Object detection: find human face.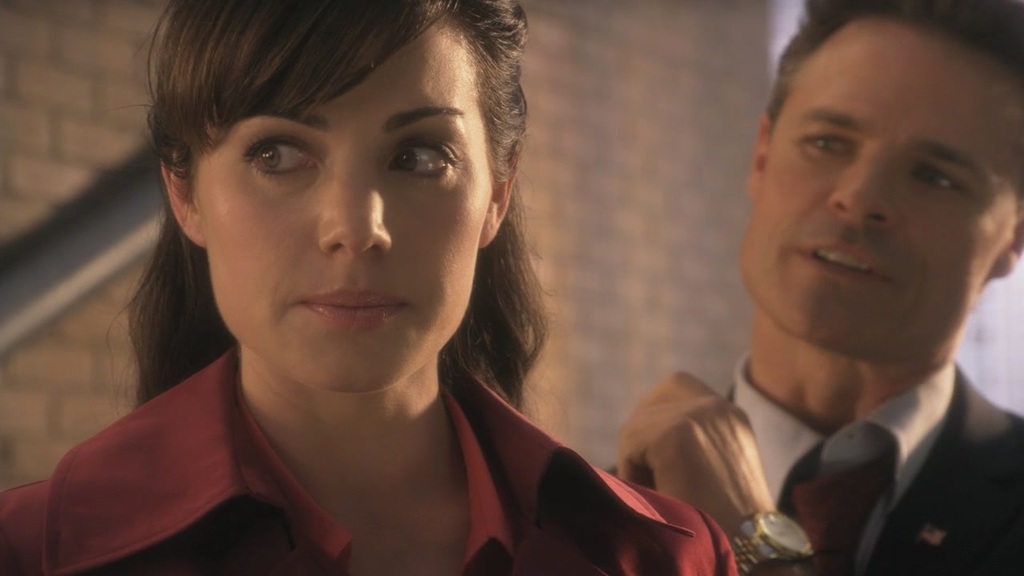
l=196, t=18, r=497, b=398.
